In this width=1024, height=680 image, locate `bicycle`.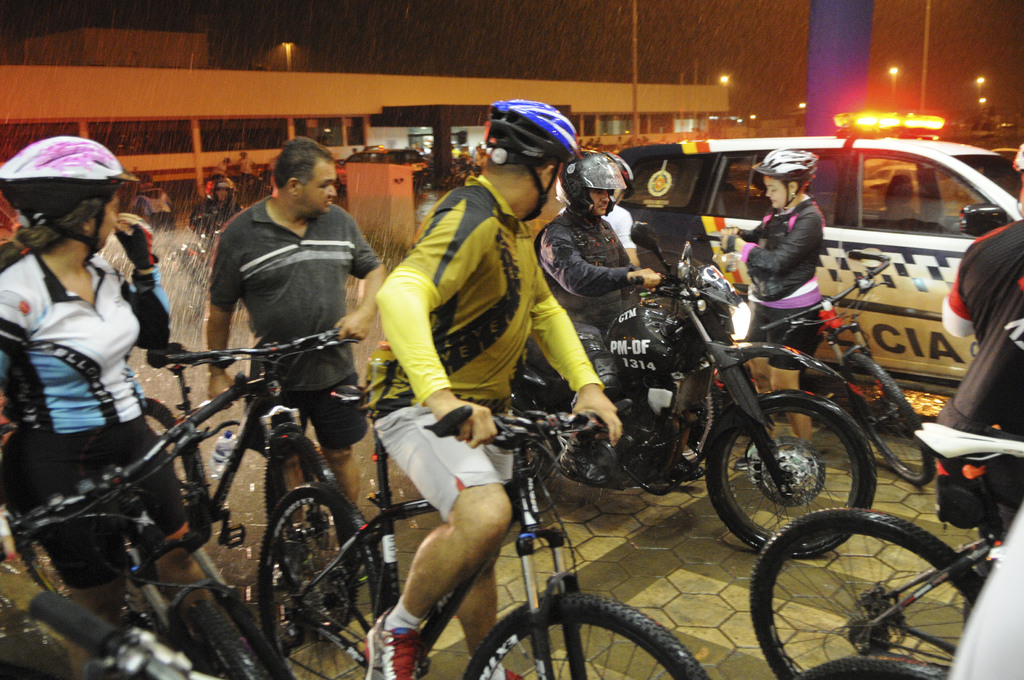
Bounding box: 792, 654, 945, 679.
